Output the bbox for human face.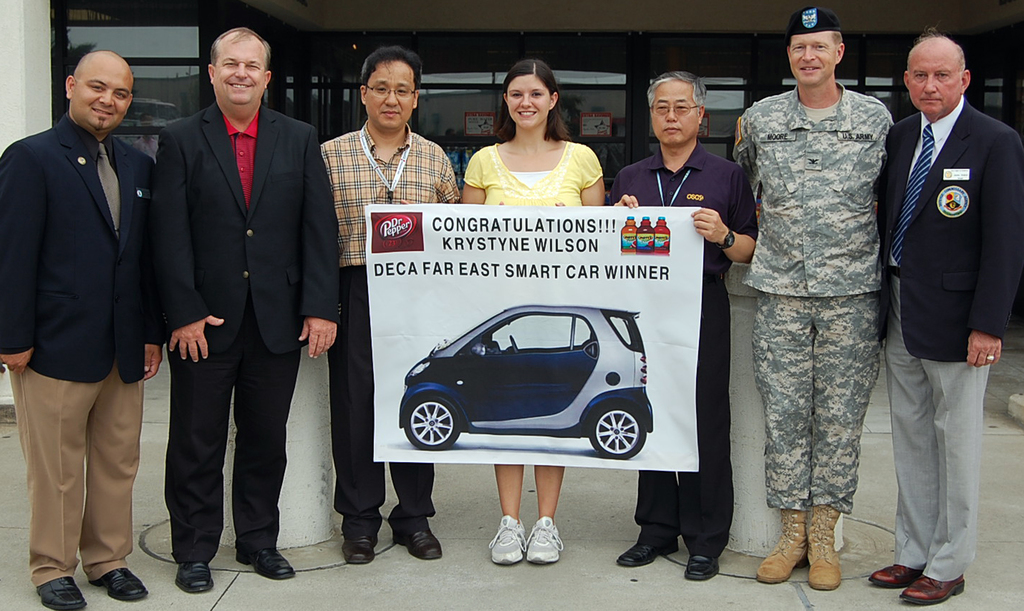
[x1=69, y1=61, x2=133, y2=131].
